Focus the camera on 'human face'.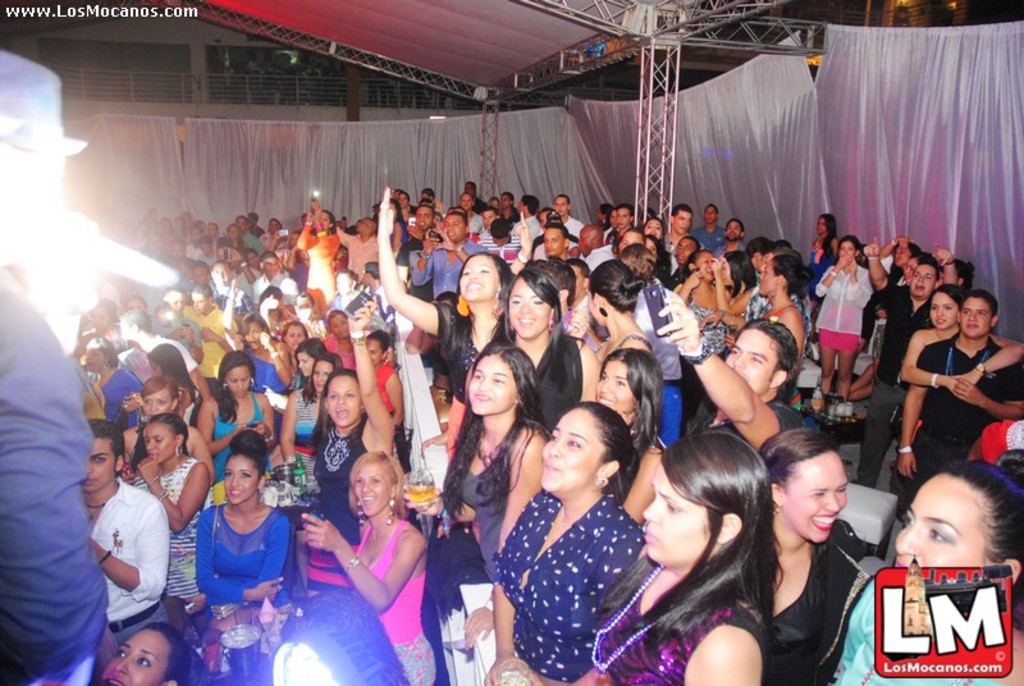
Focus region: detection(960, 294, 992, 335).
